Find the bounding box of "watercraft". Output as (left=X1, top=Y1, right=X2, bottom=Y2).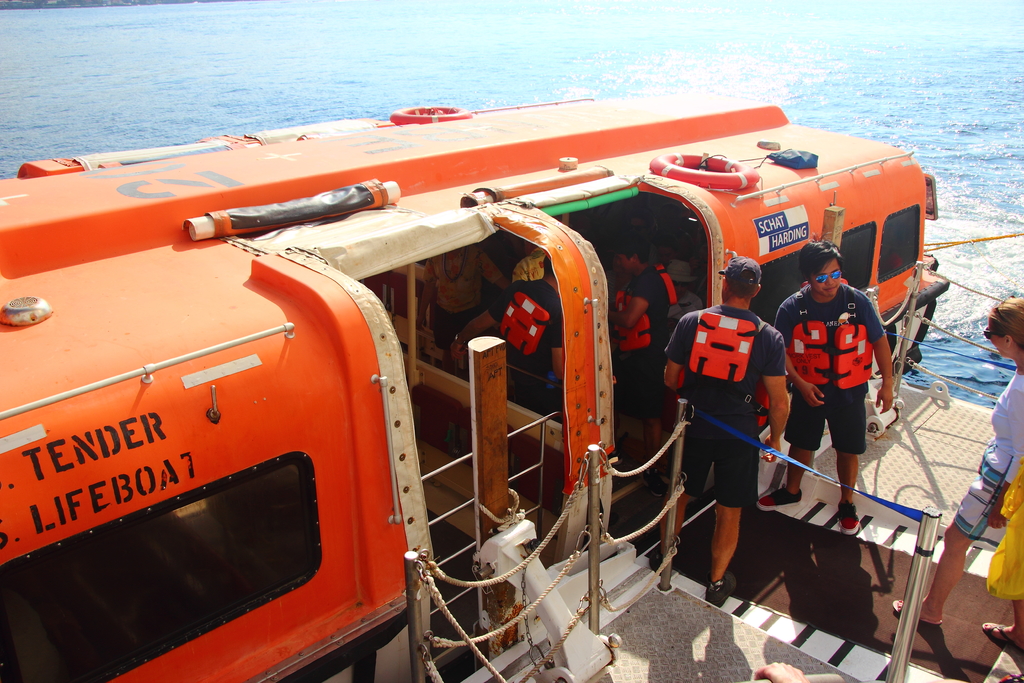
(left=67, top=53, right=911, bottom=609).
